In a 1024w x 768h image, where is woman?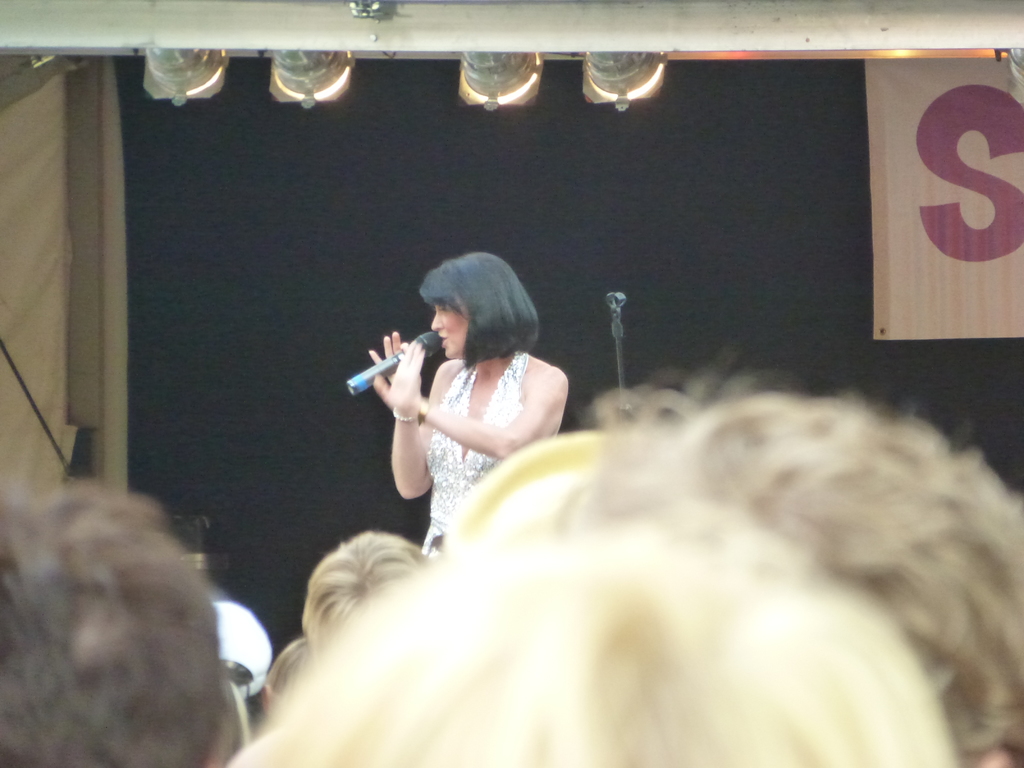
346/246/580/532.
